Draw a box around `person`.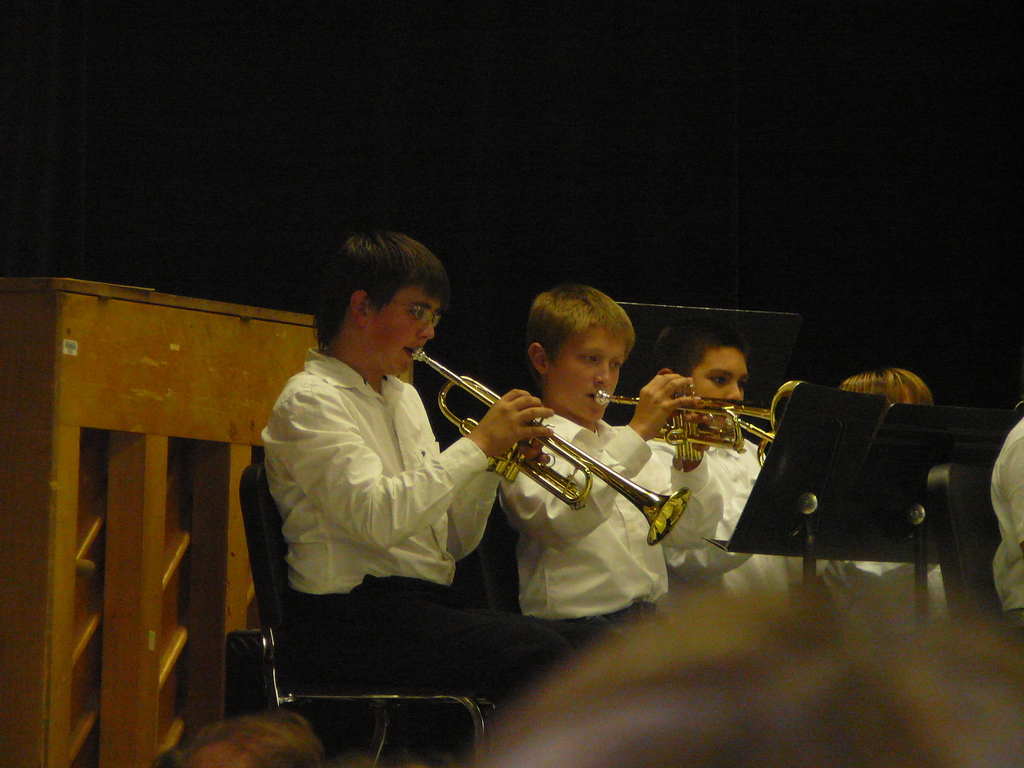
box=[485, 602, 1023, 767].
